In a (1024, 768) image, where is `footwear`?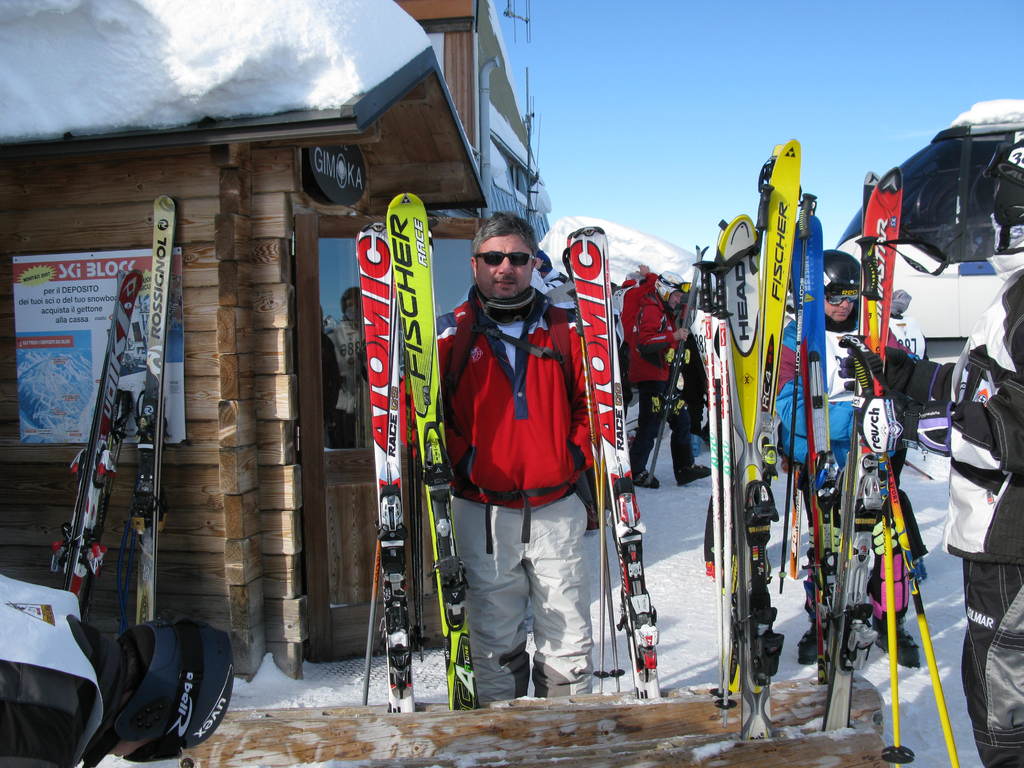
[675, 463, 710, 487].
